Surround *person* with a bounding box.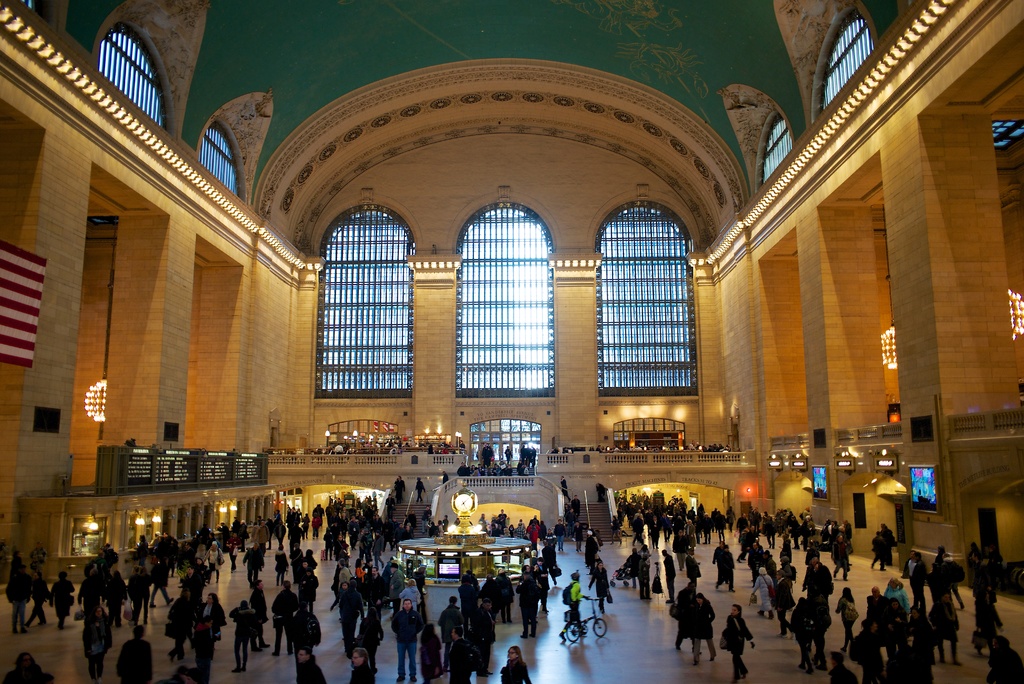
(x1=295, y1=649, x2=327, y2=683).
